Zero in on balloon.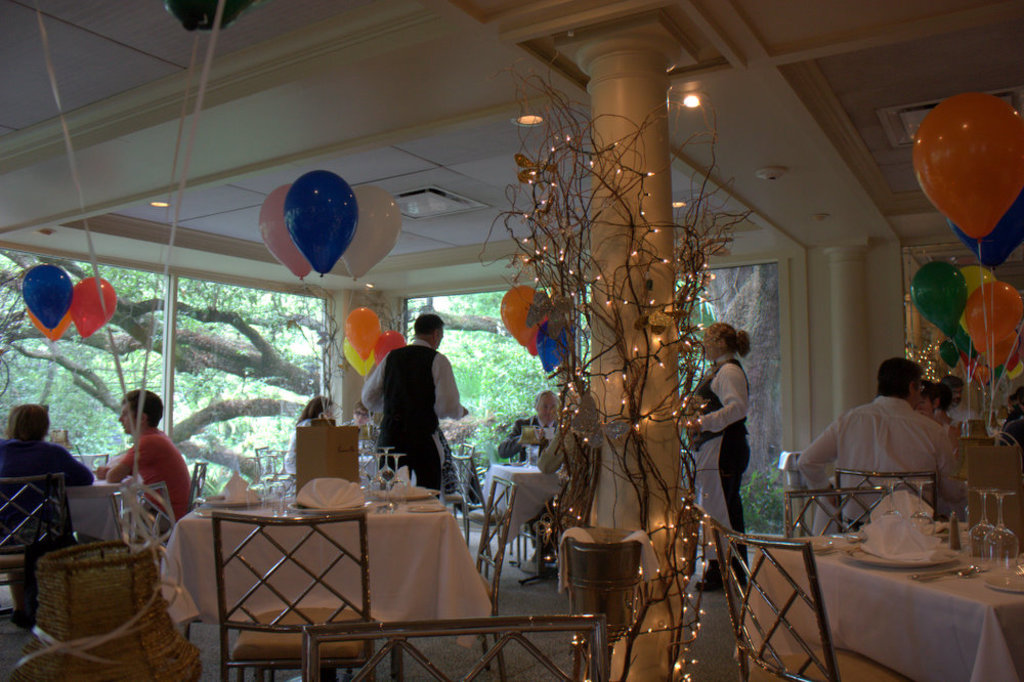
Zeroed in: box=[31, 307, 72, 345].
